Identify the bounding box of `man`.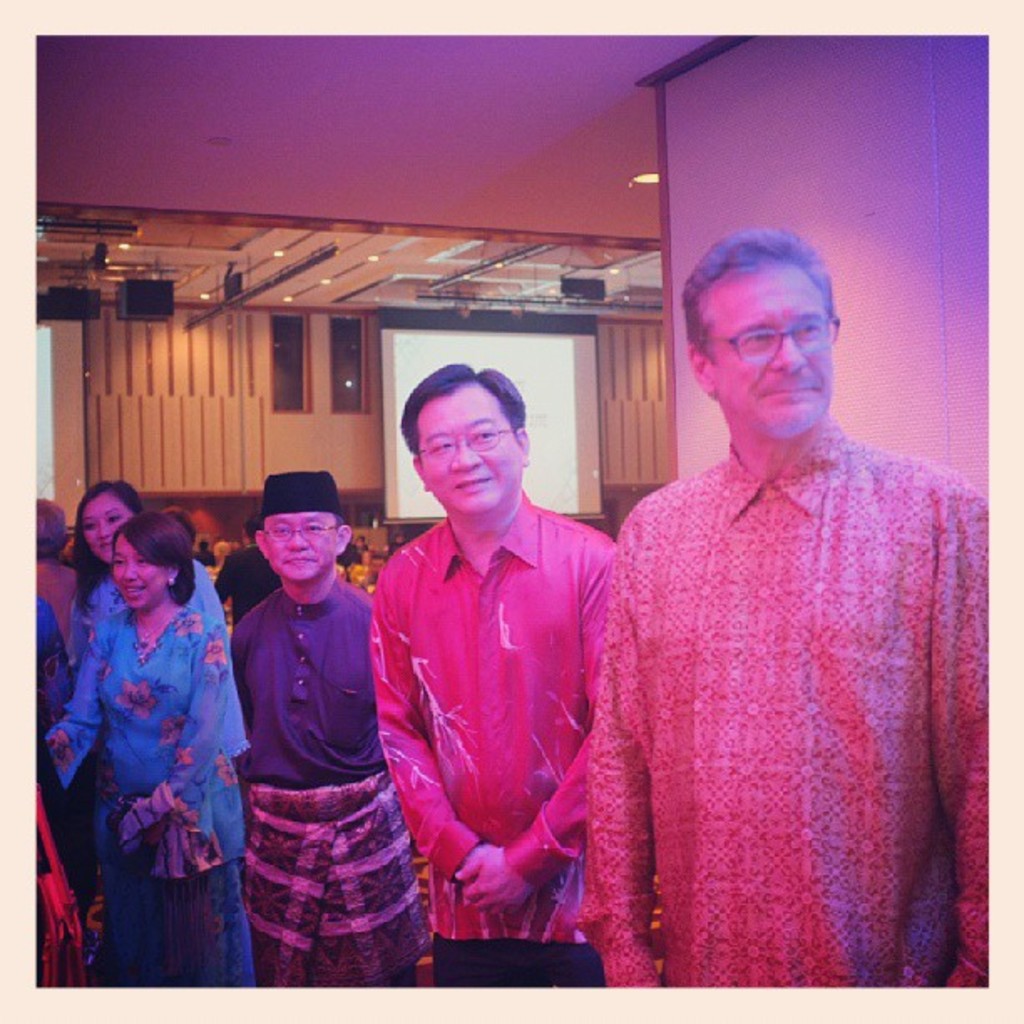
224:472:428:1016.
